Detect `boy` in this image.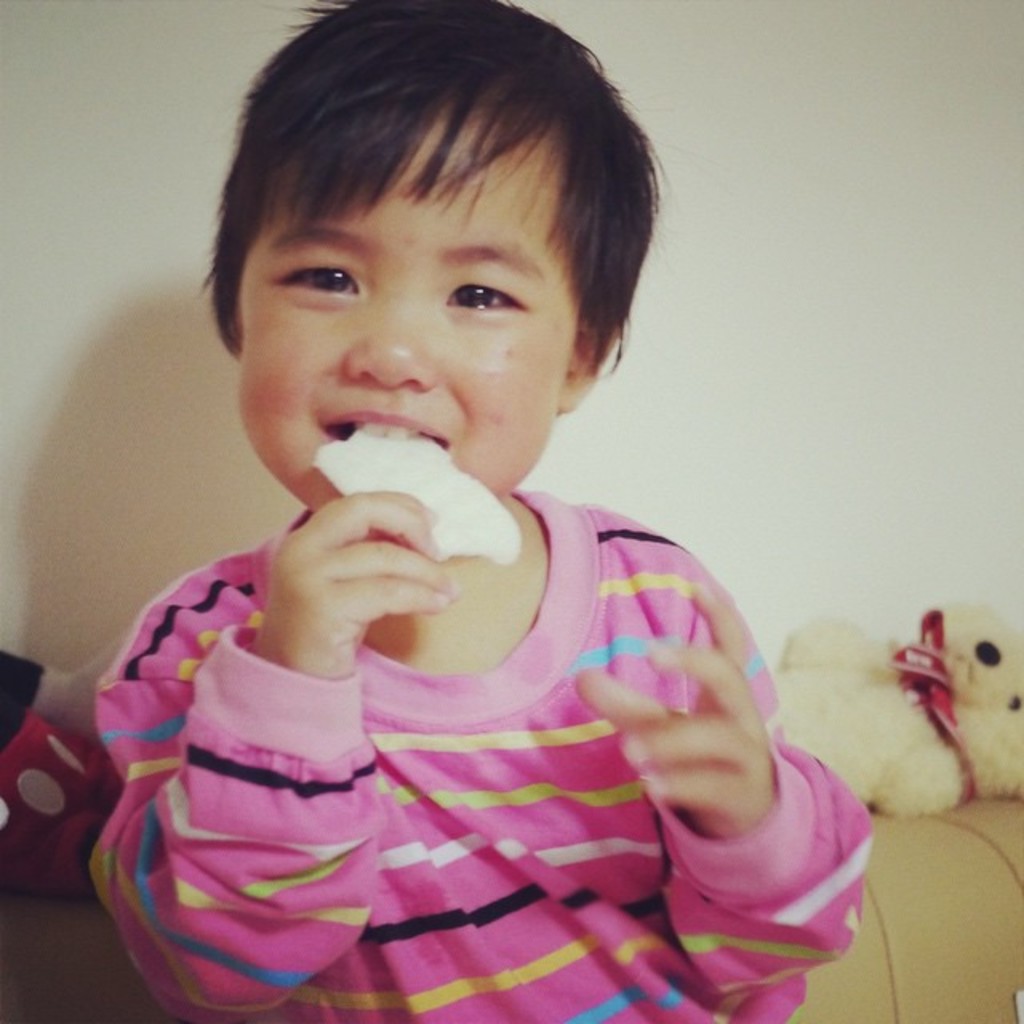
Detection: [86,0,867,1022].
